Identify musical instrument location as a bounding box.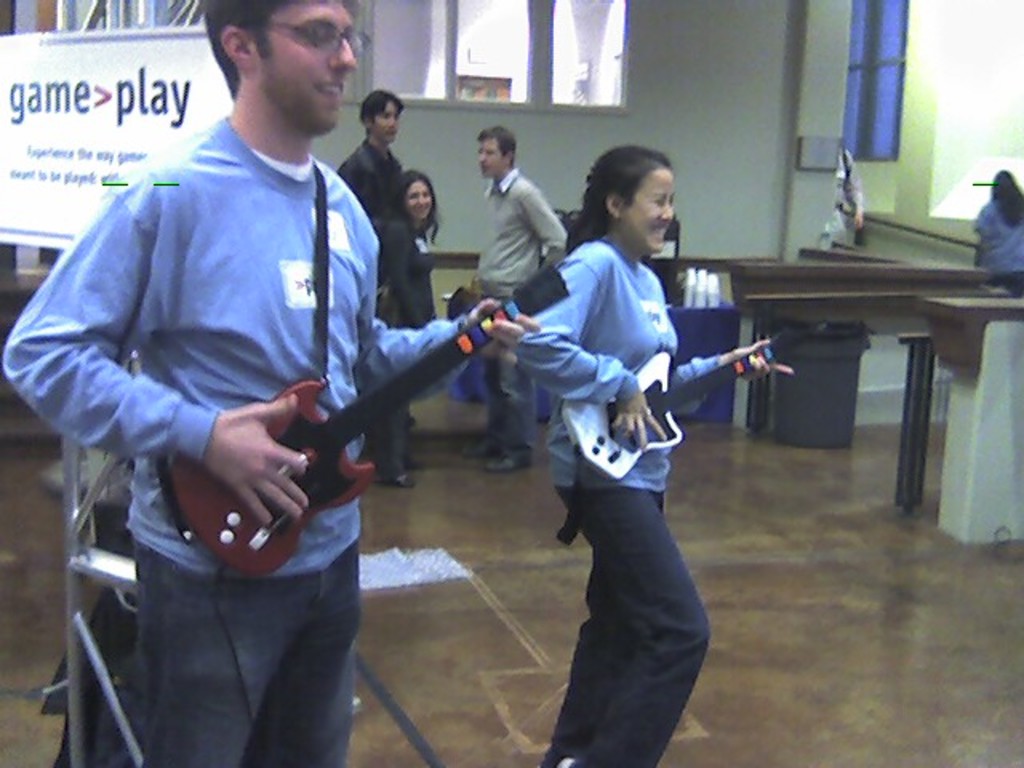
{"left": 160, "top": 160, "right": 573, "bottom": 579}.
